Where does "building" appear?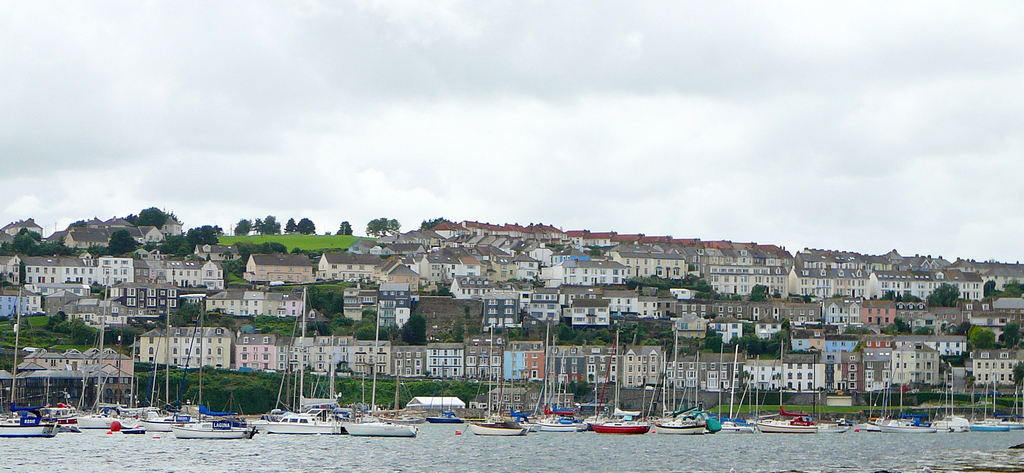
Appears at region(378, 285, 412, 327).
